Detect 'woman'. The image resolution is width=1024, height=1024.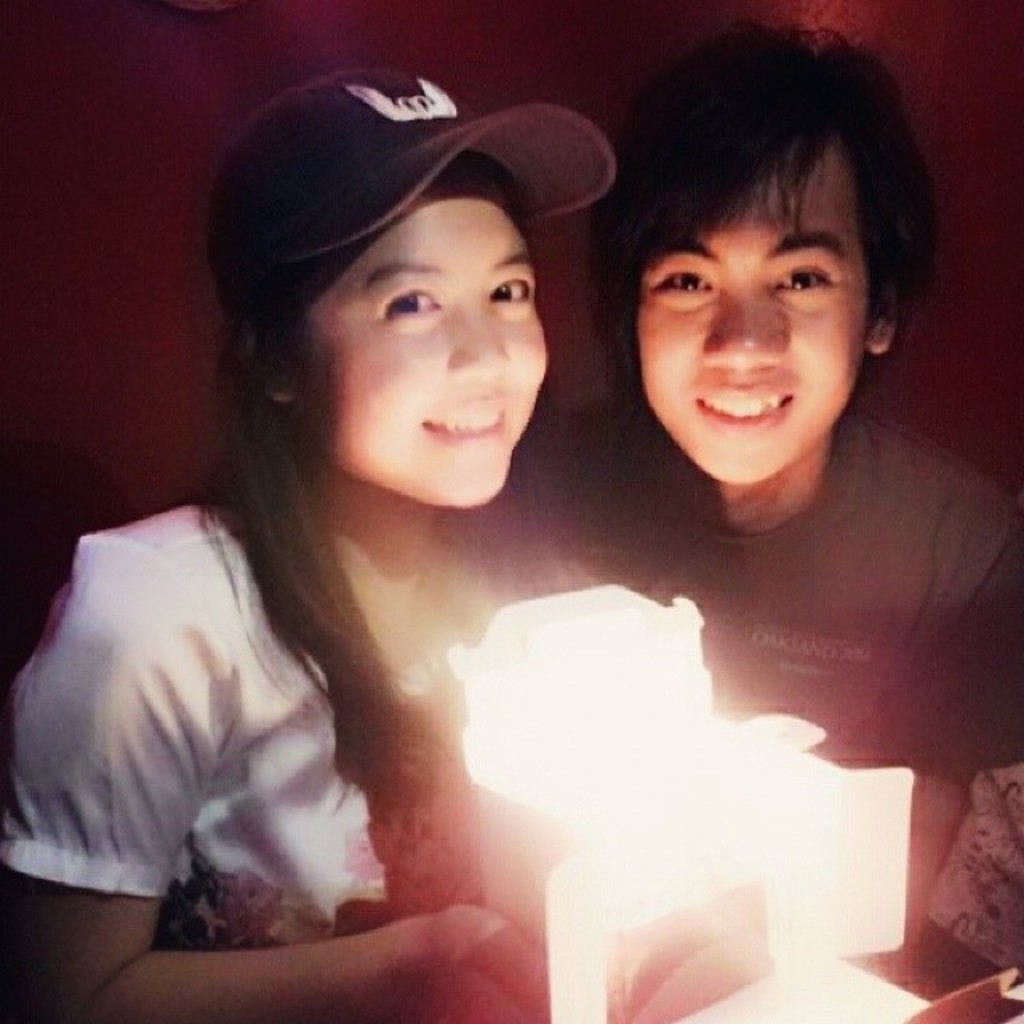
x1=50 y1=18 x2=717 y2=1013.
